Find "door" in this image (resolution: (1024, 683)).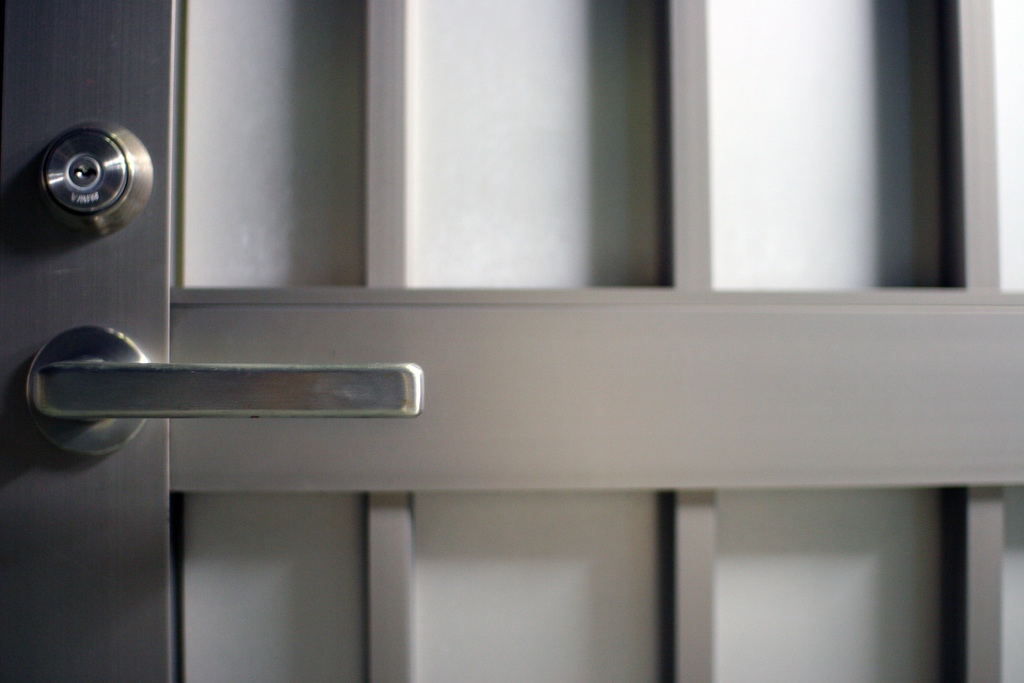
bbox=(0, 0, 1023, 682).
